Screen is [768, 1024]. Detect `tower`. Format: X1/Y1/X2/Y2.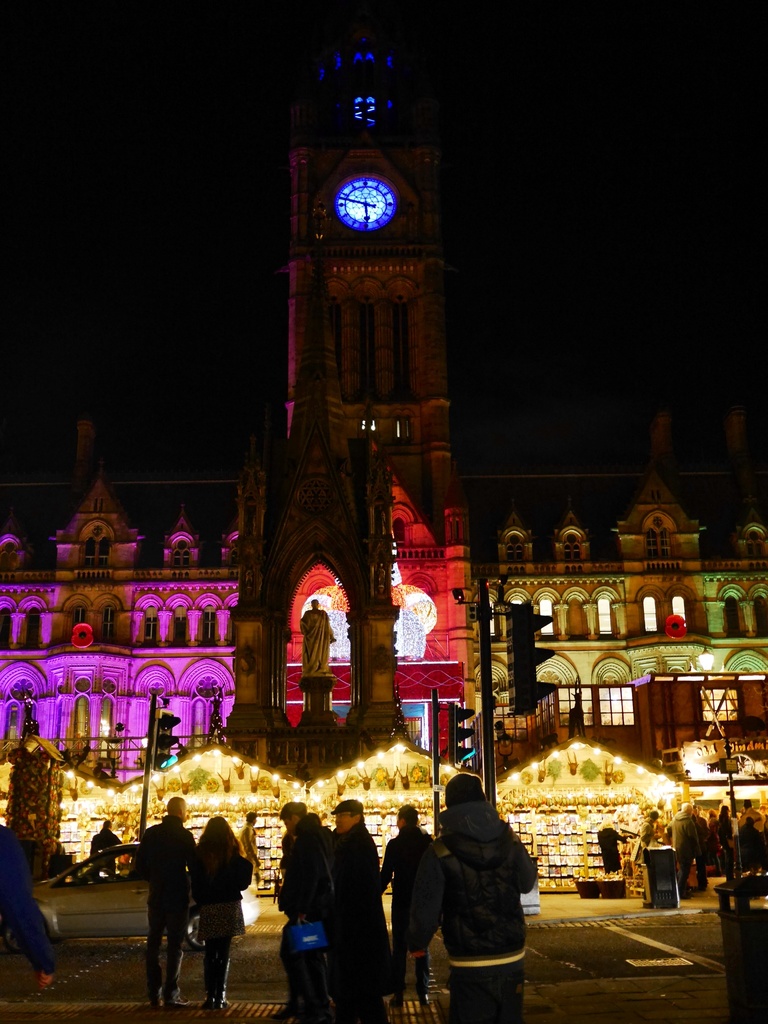
284/10/472/729.
